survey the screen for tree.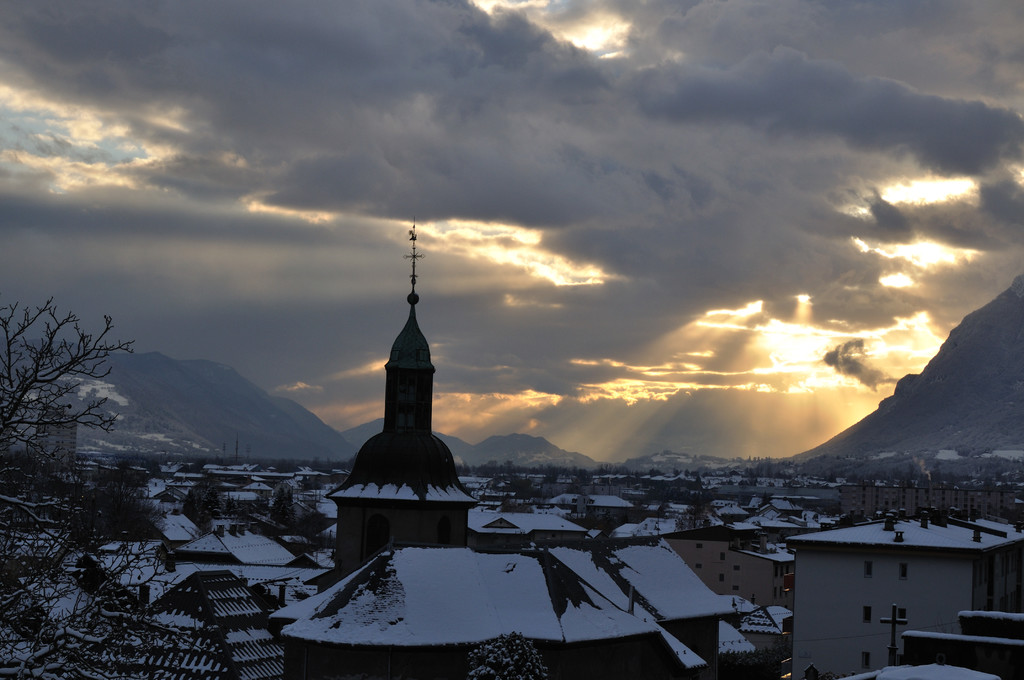
Survey found: left=672, top=495, right=708, bottom=534.
